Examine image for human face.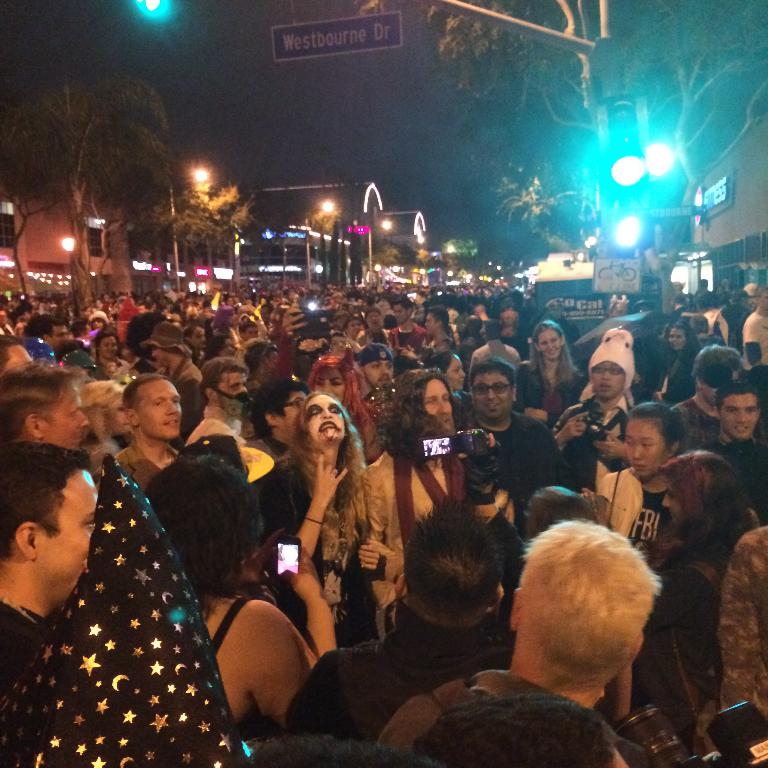
Examination result: 53:385:92:450.
